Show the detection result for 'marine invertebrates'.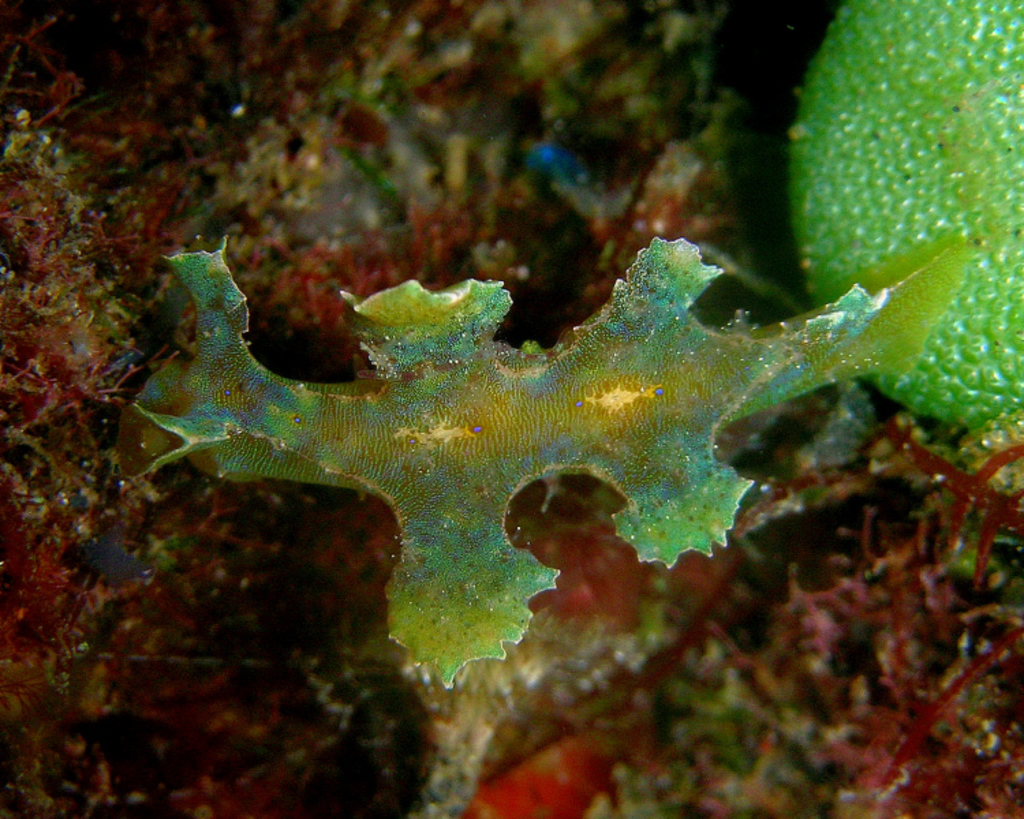
<region>0, 455, 171, 818</region>.
